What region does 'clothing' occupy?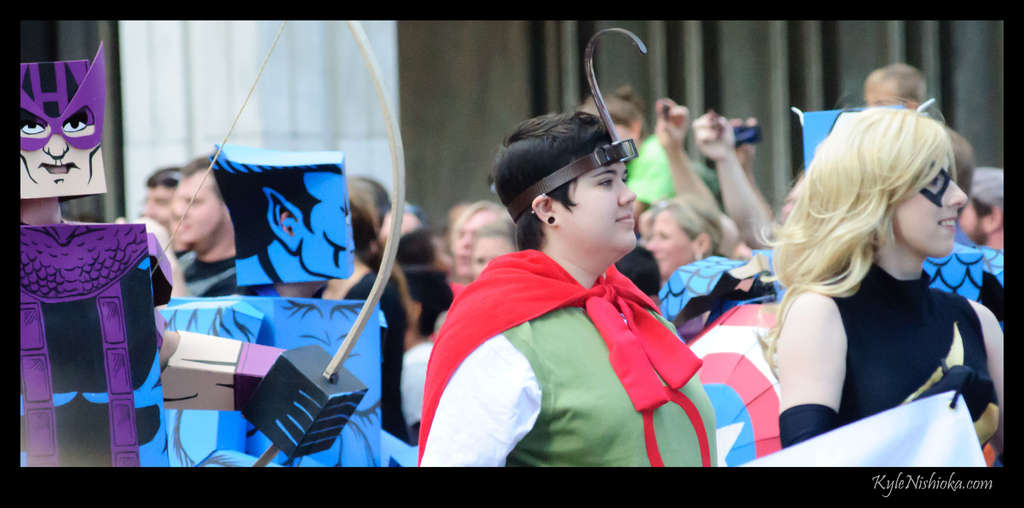
box=[774, 250, 1010, 453].
